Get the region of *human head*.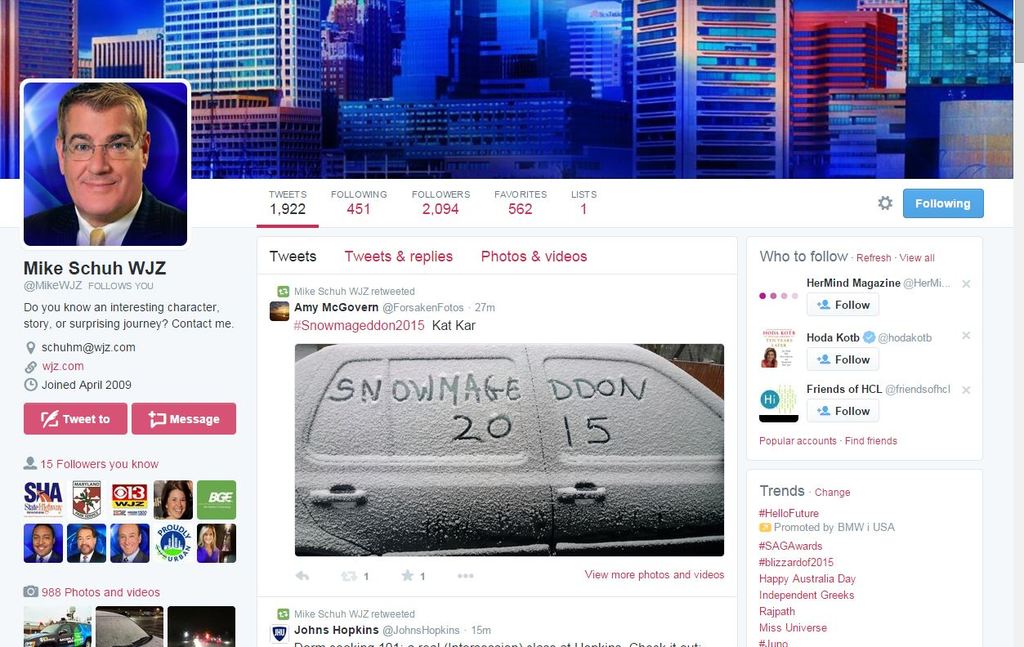
region(117, 519, 147, 556).
